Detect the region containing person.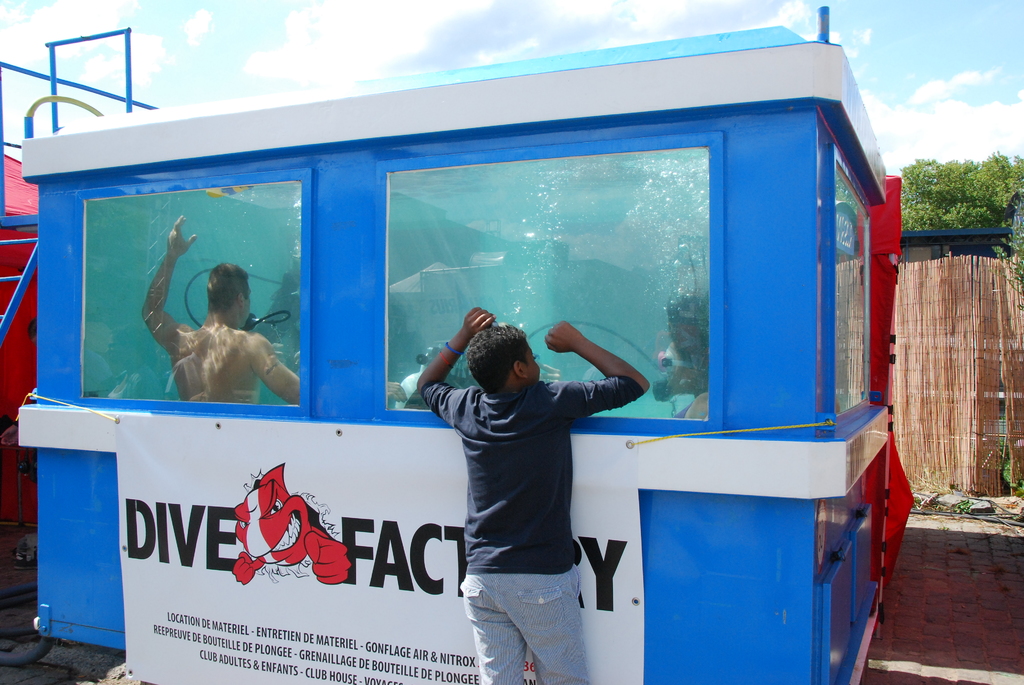
detection(410, 277, 653, 675).
